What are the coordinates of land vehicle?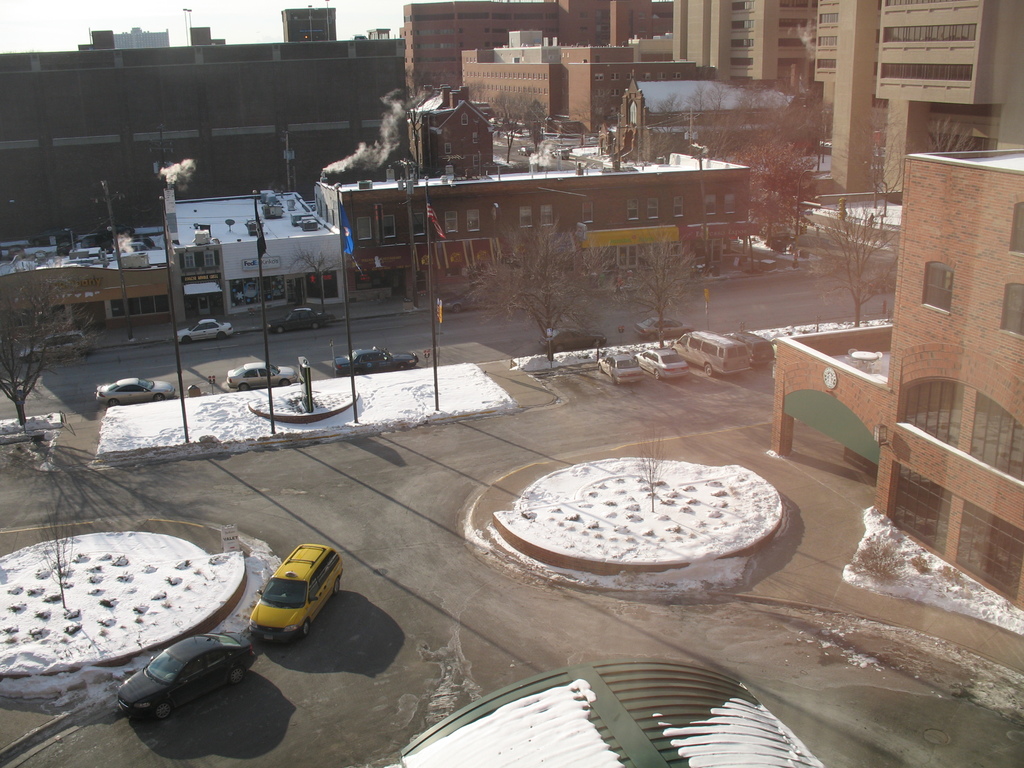
[left=559, top=151, right=568, bottom=154].
